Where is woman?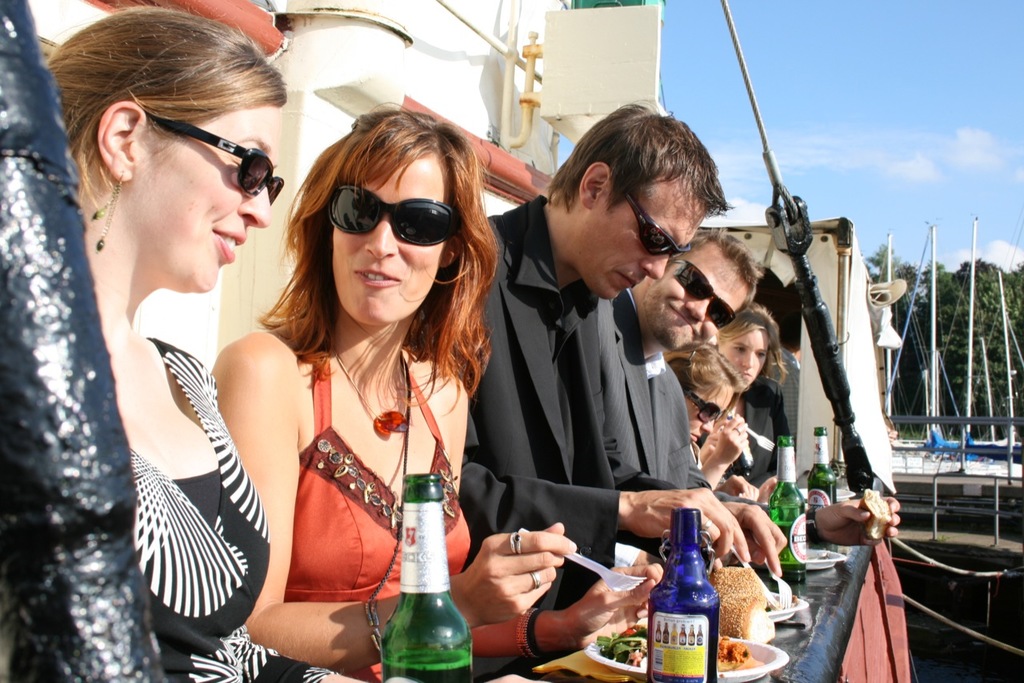
bbox(37, 4, 364, 682).
